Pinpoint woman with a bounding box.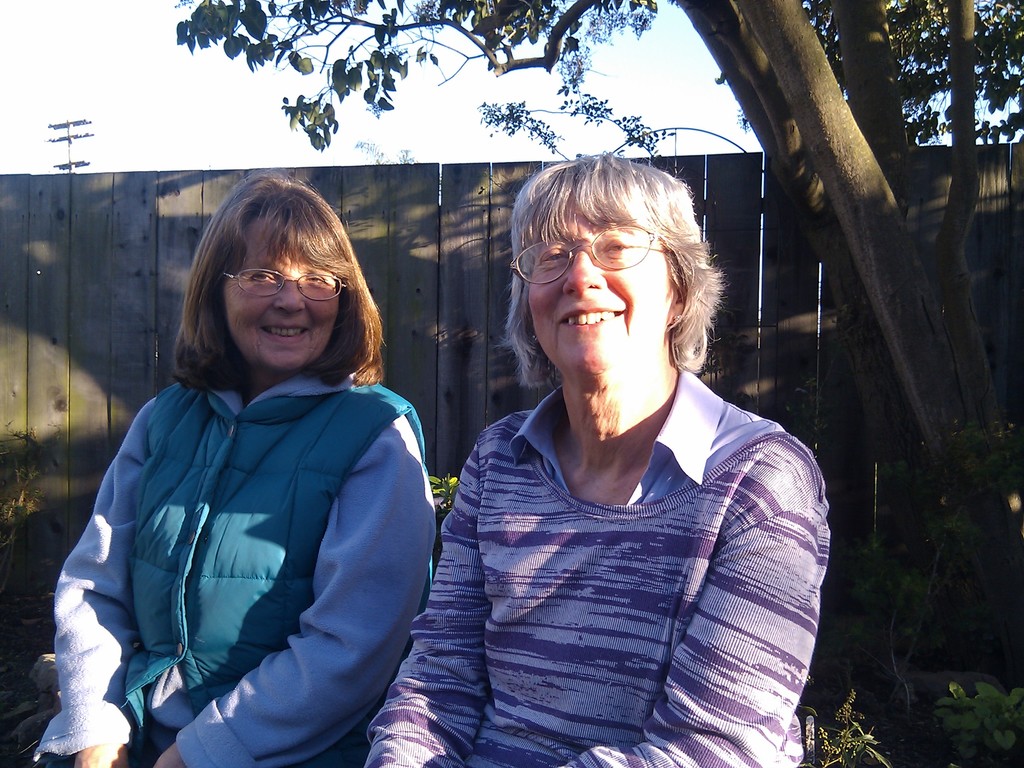
361:155:831:767.
